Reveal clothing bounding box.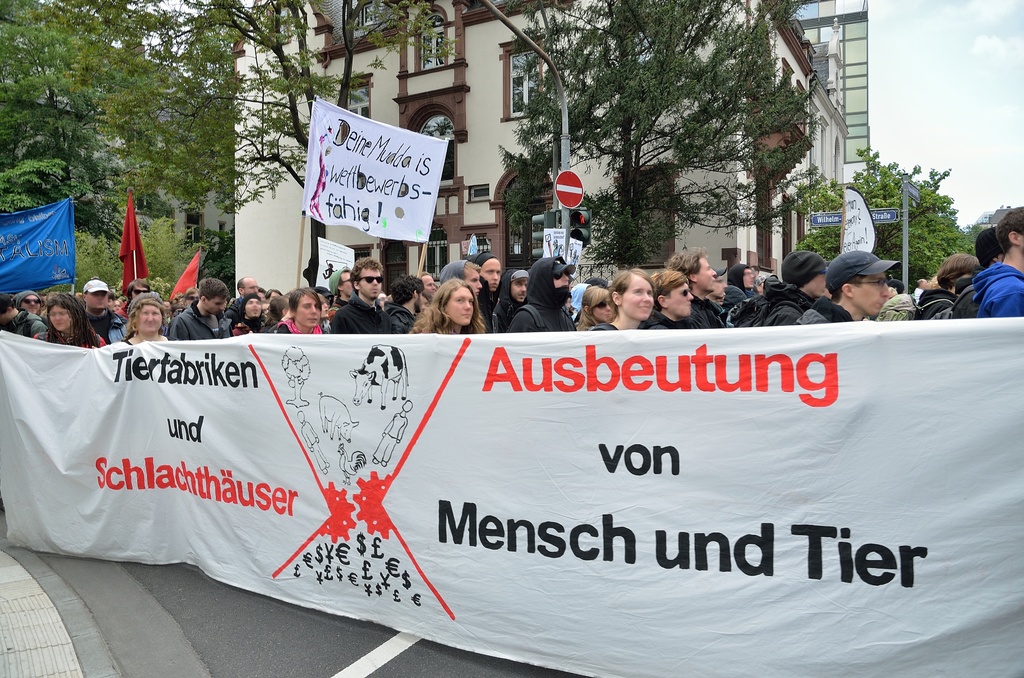
Revealed: <box>124,330,158,341</box>.
